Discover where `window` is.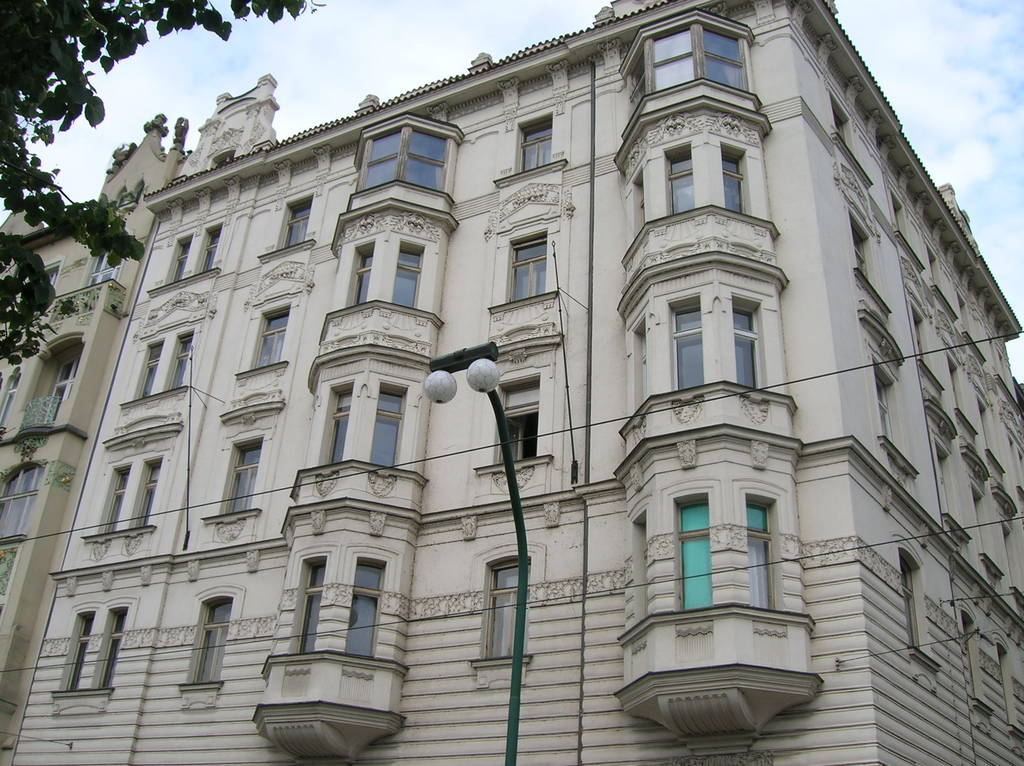
Discovered at 174, 332, 191, 392.
